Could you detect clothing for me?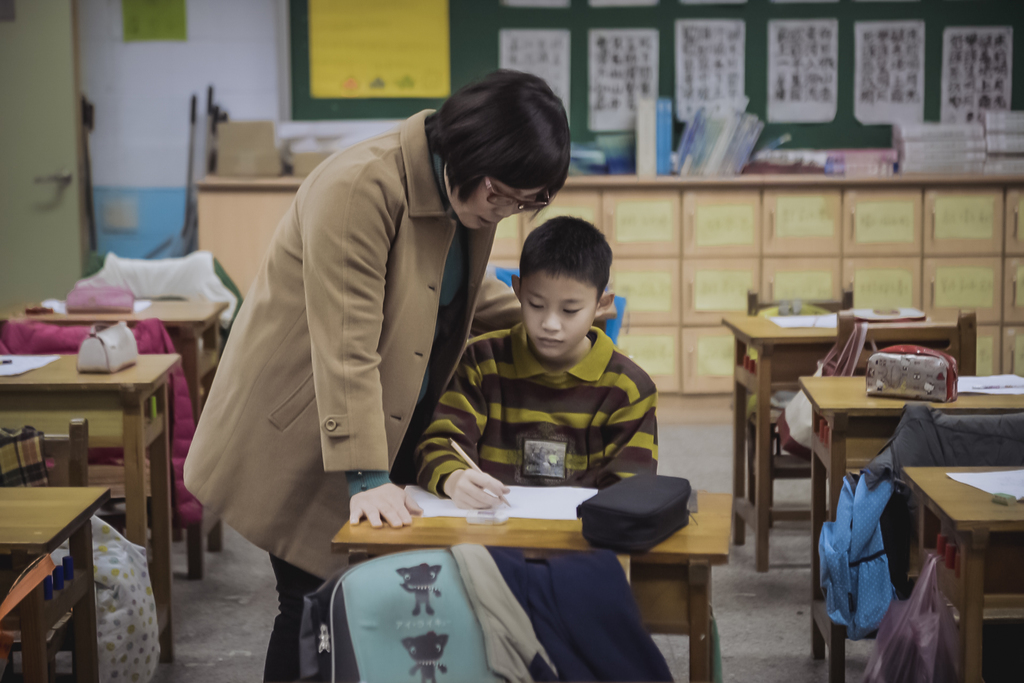
Detection result: <region>406, 320, 657, 498</region>.
